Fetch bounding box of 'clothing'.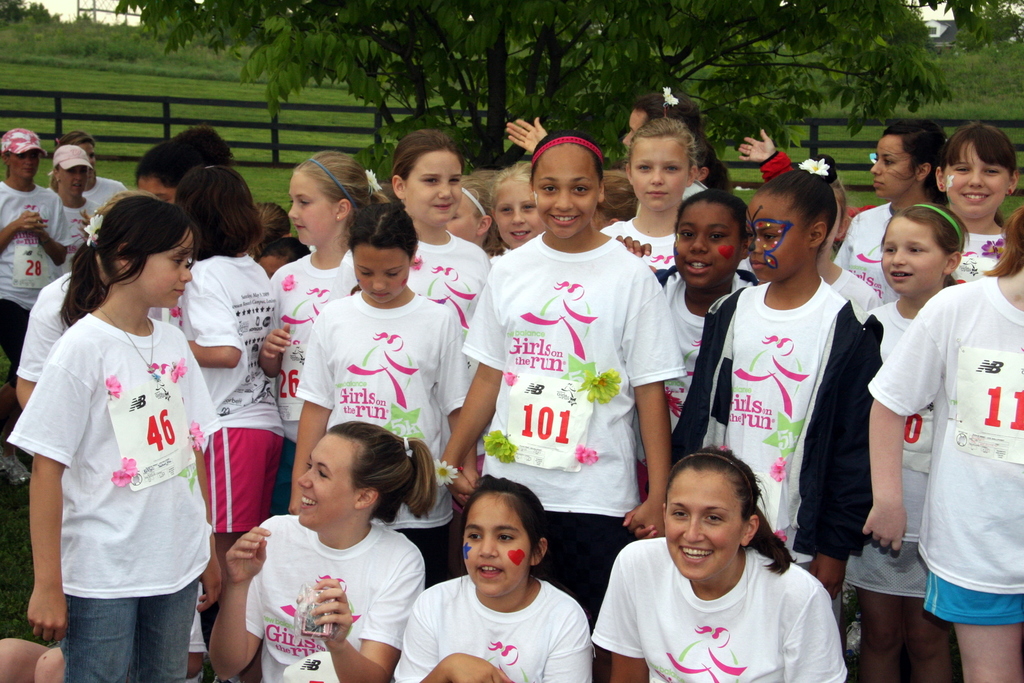
Bbox: (394, 568, 594, 682).
